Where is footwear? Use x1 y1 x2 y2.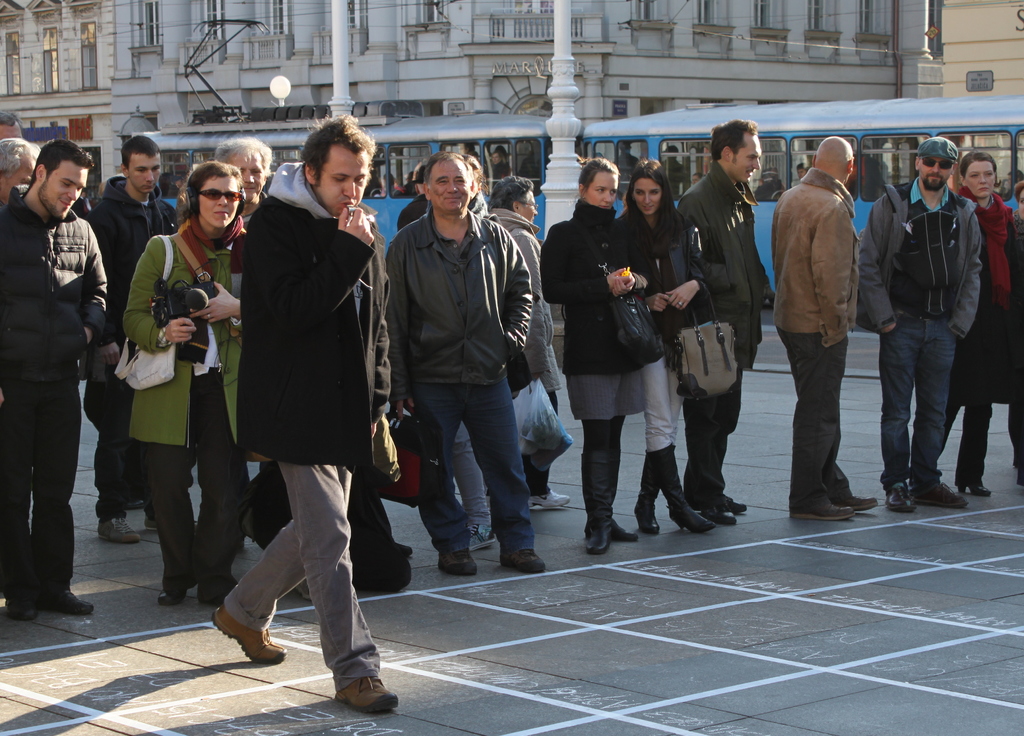
528 489 567 509.
